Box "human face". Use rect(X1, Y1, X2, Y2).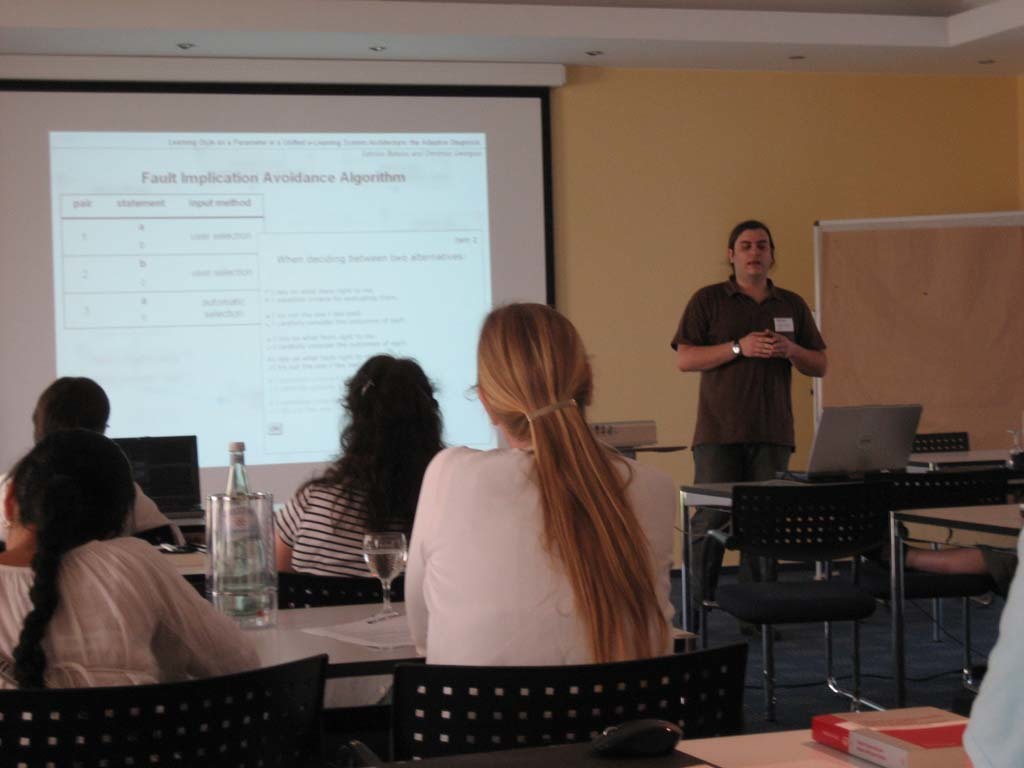
rect(733, 226, 774, 283).
